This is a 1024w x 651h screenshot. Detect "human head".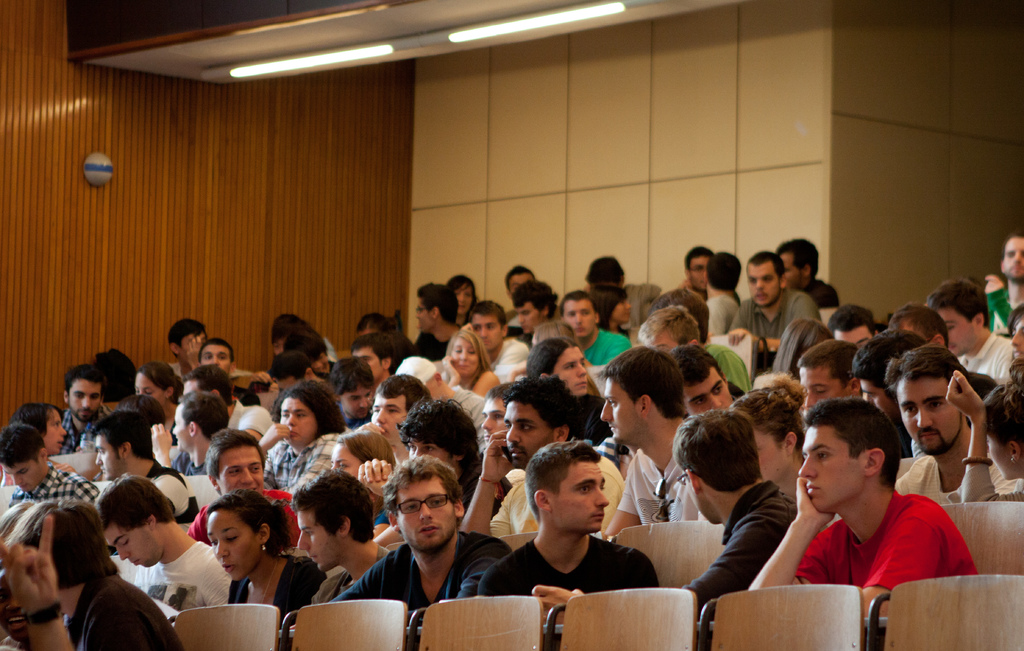
Rect(529, 321, 582, 348).
